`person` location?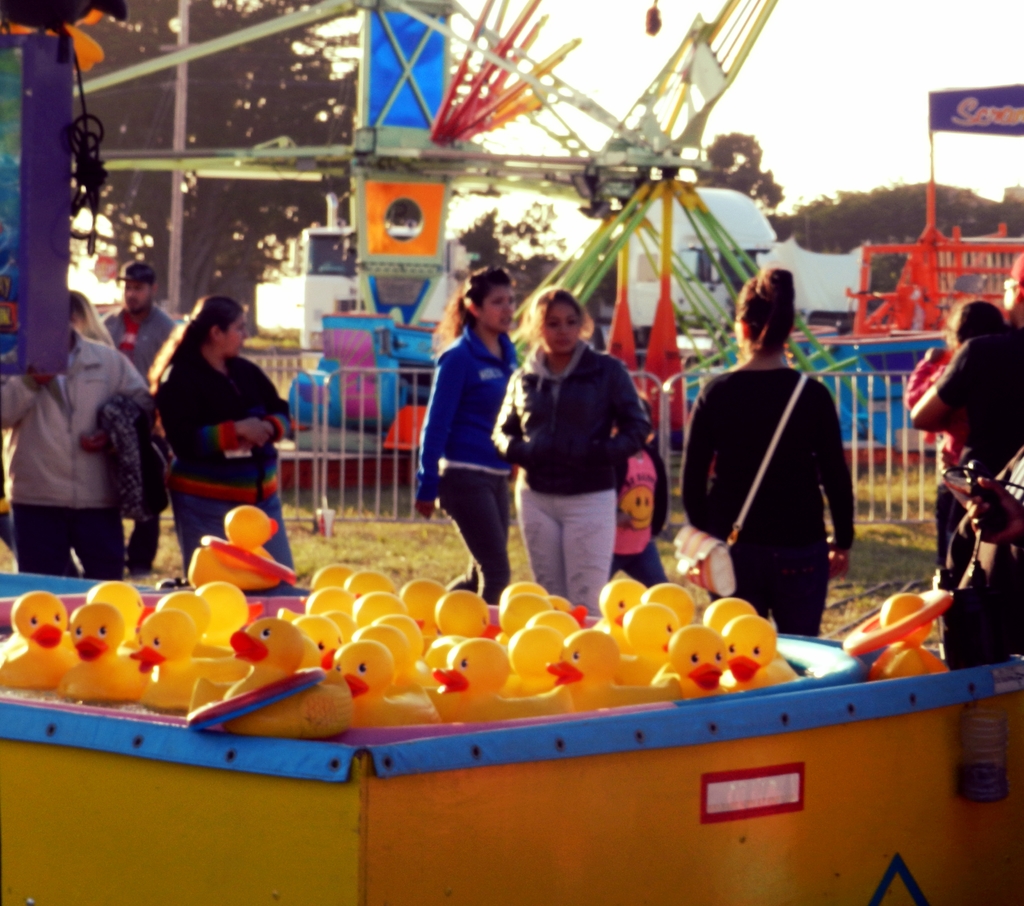
region(490, 289, 652, 618)
